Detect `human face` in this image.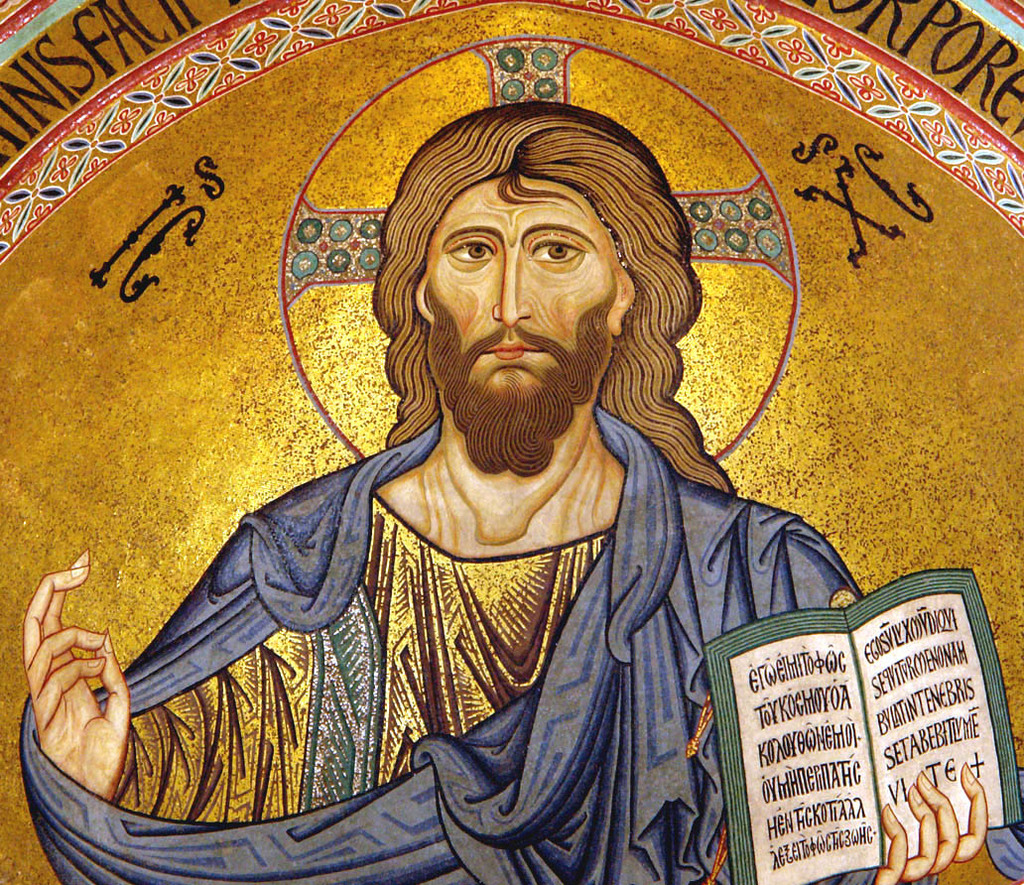
Detection: locate(427, 166, 610, 433).
